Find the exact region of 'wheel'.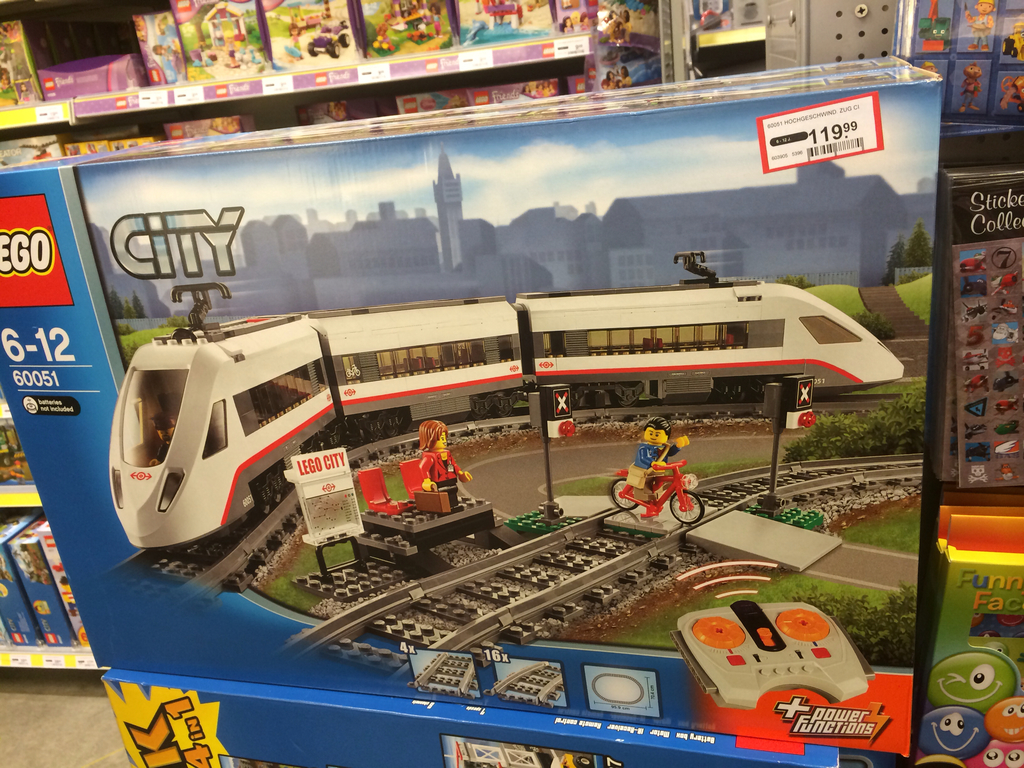
Exact region: (left=663, top=490, right=706, bottom=528).
